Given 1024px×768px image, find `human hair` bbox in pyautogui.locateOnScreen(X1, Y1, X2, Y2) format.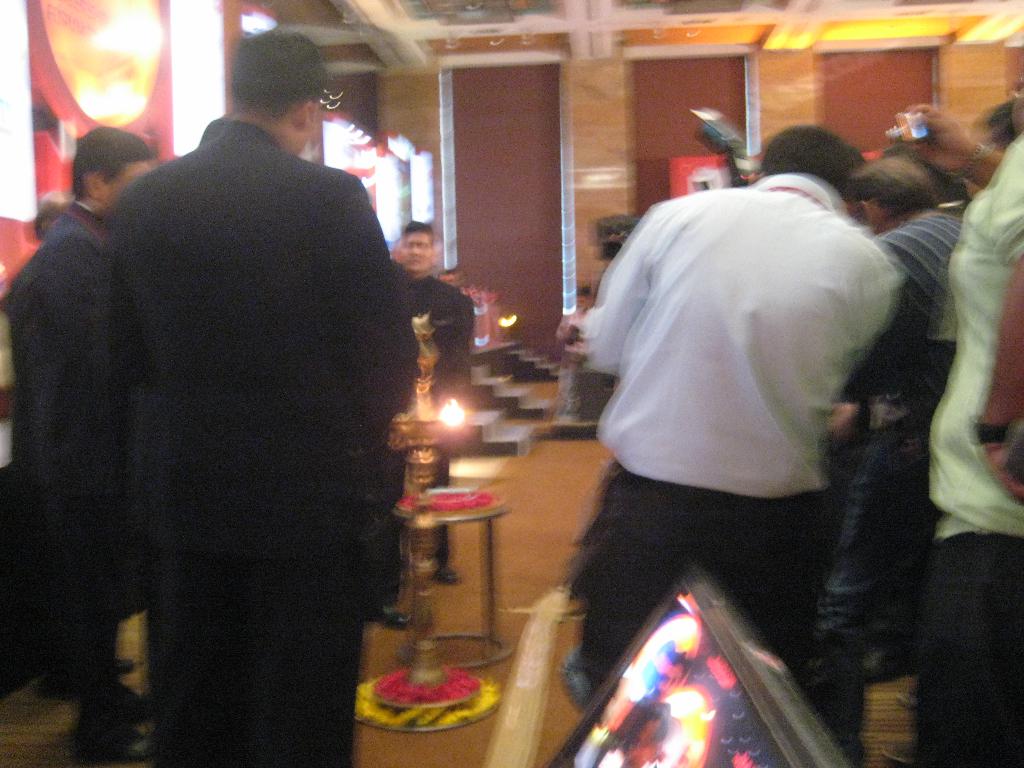
pyautogui.locateOnScreen(578, 285, 589, 296).
